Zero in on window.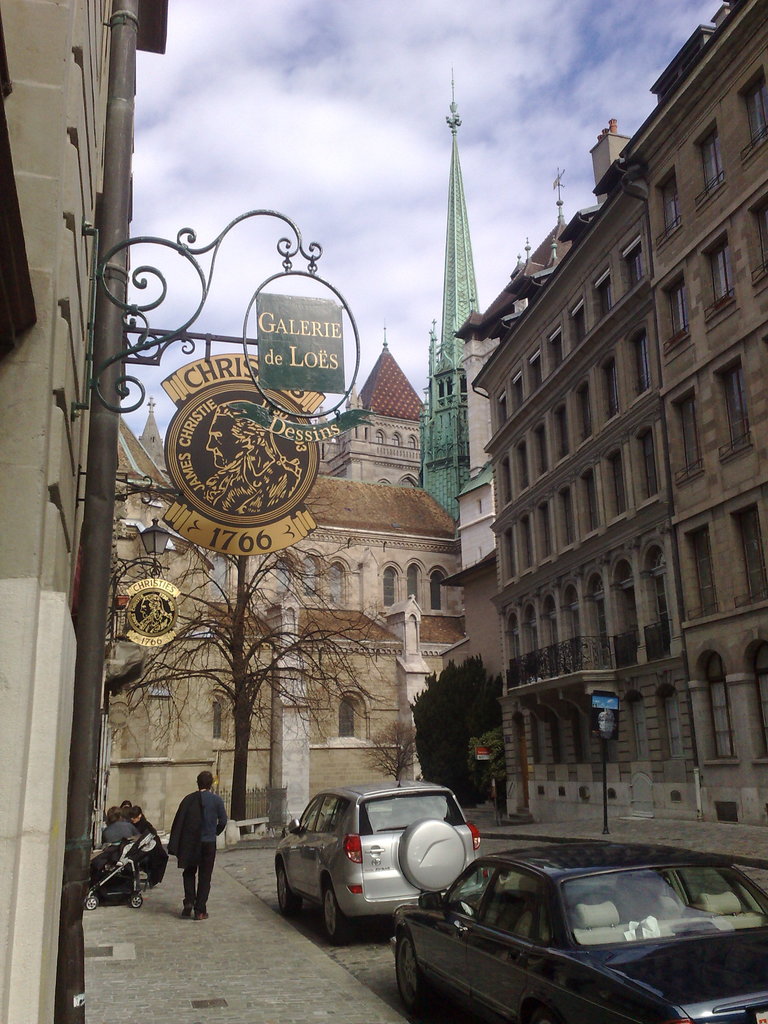
Zeroed in: (left=589, top=271, right=628, bottom=314).
